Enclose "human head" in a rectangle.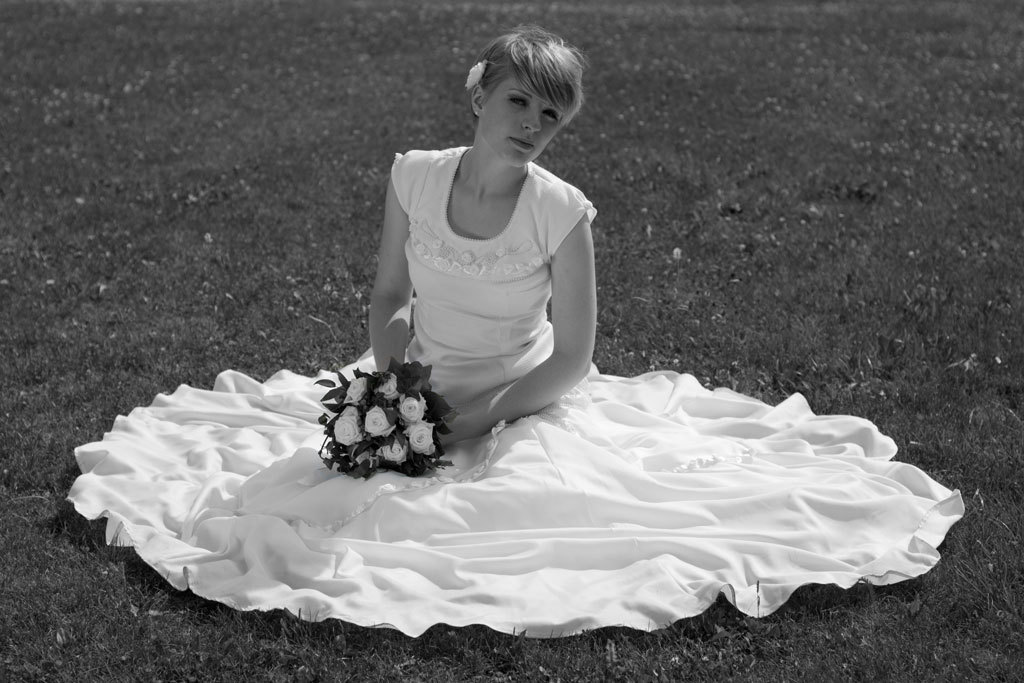
(465, 26, 593, 167).
